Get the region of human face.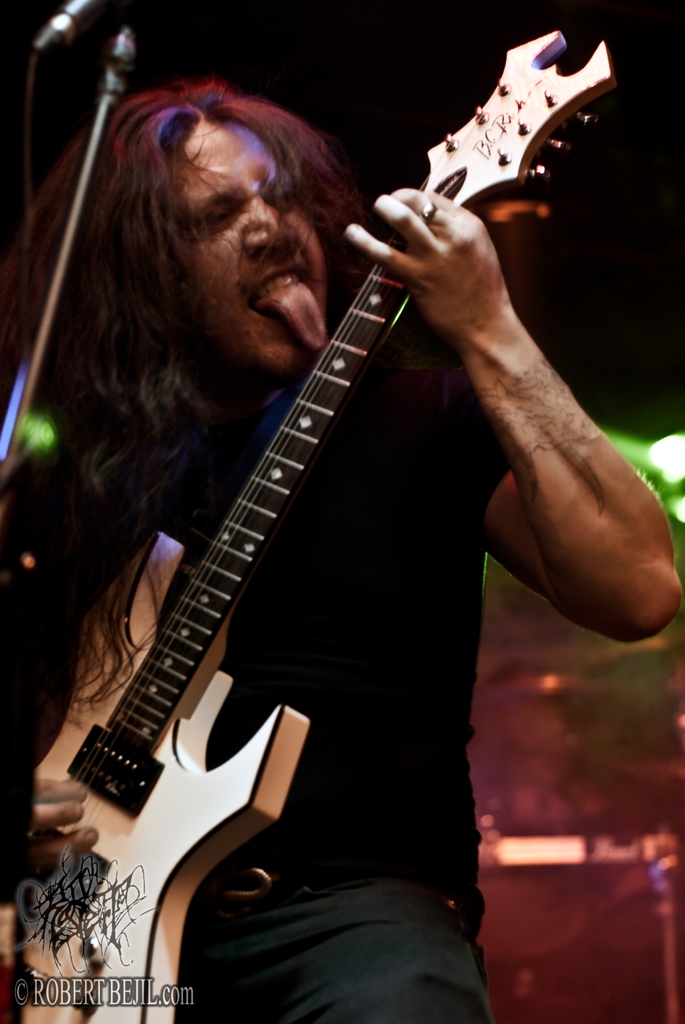
184, 123, 325, 380.
